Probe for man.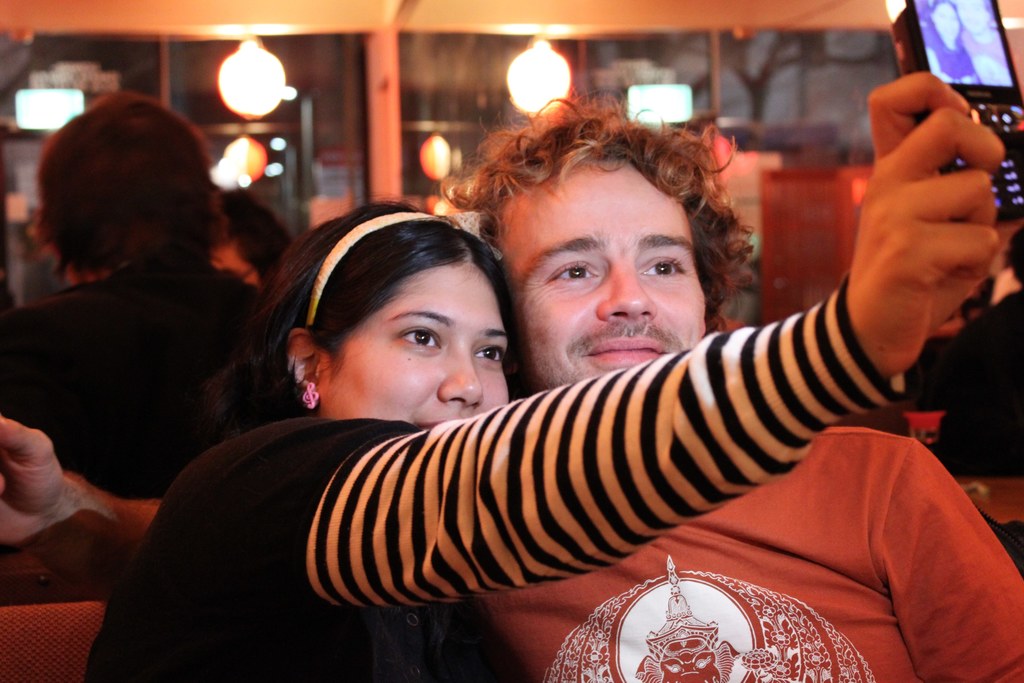
Probe result: detection(0, 90, 271, 508).
